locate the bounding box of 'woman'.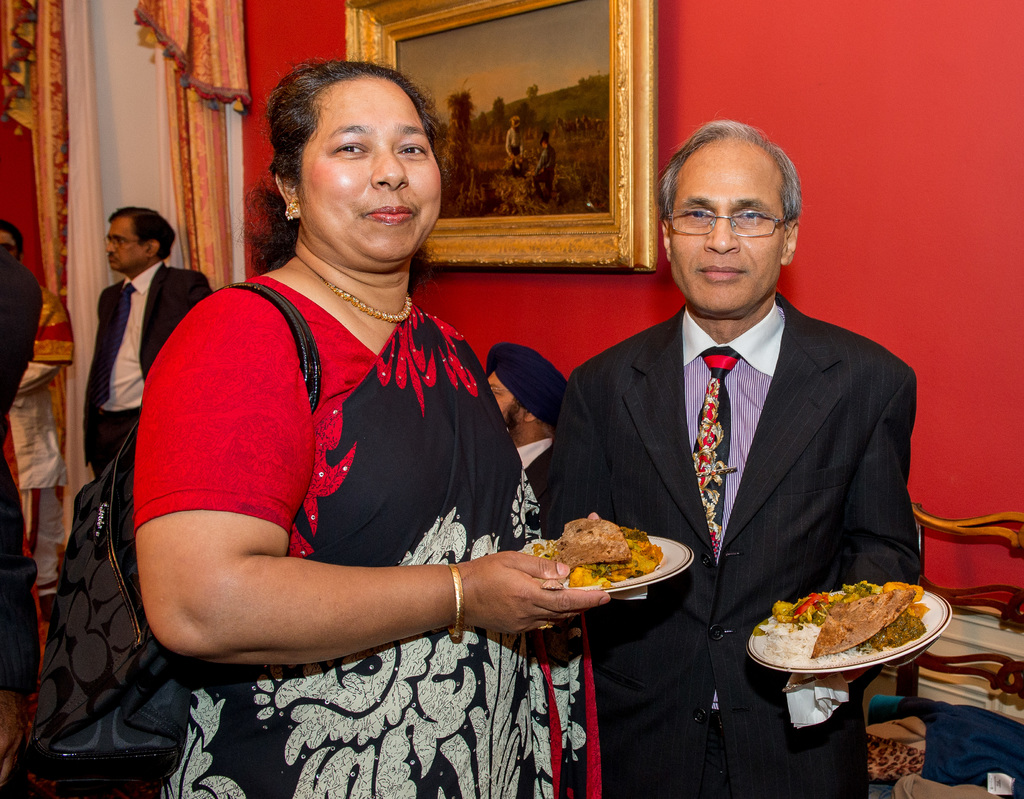
Bounding box: [left=116, top=61, right=545, bottom=775].
